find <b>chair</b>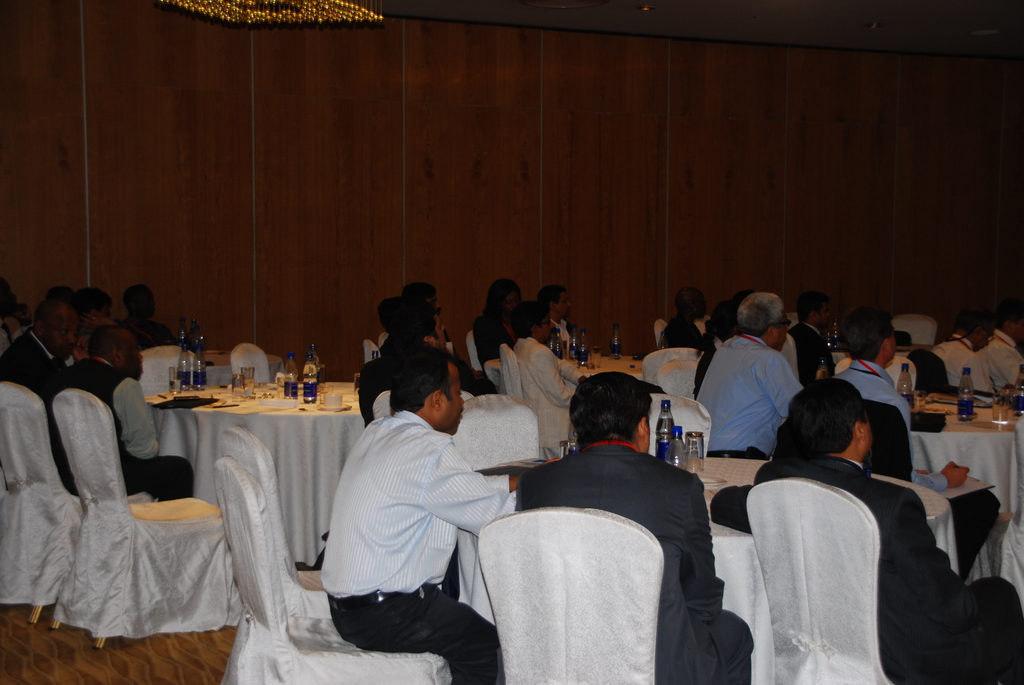
l=644, t=345, r=698, b=385
